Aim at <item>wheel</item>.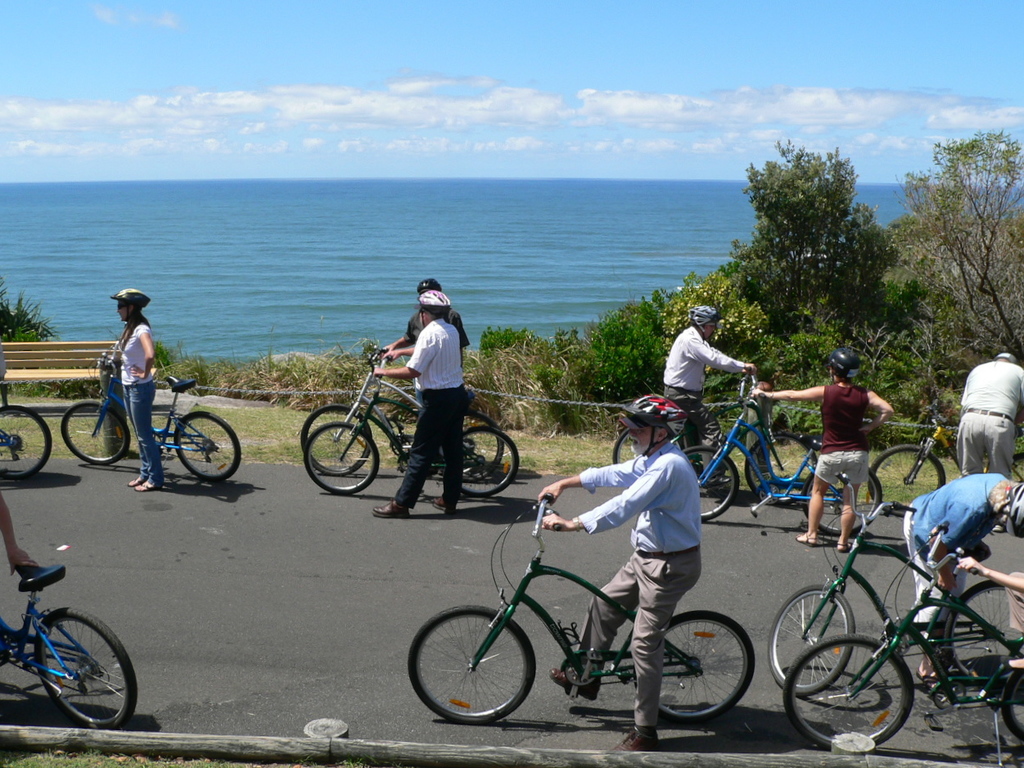
Aimed at left=29, top=609, right=138, bottom=730.
